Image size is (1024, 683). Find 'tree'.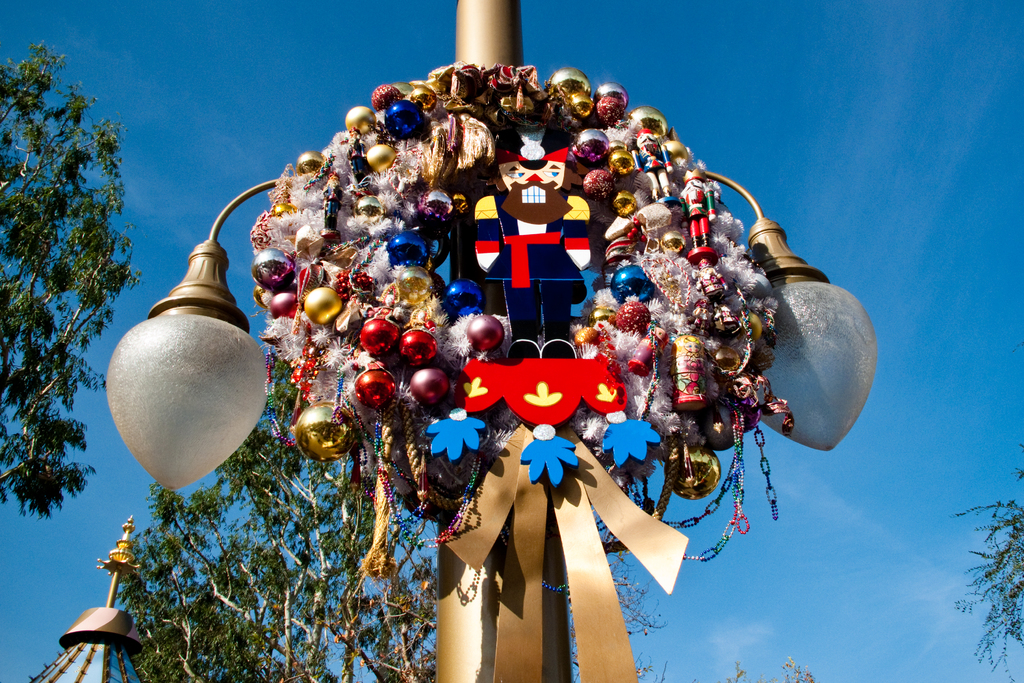
(8, 35, 150, 538).
